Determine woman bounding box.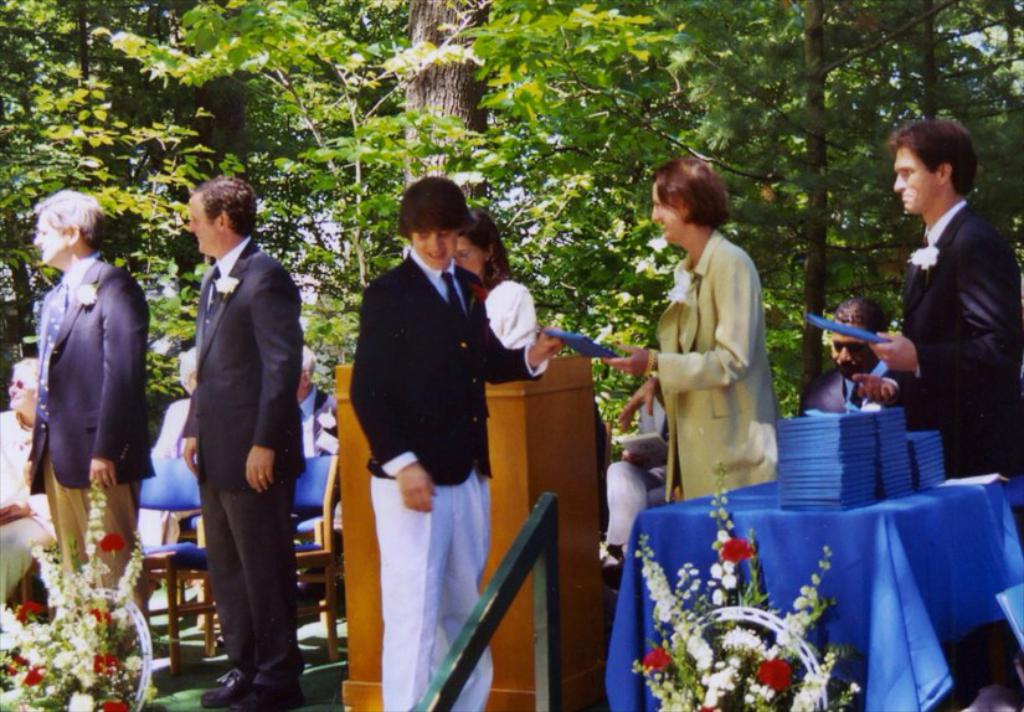
Determined: bbox(597, 159, 784, 516).
